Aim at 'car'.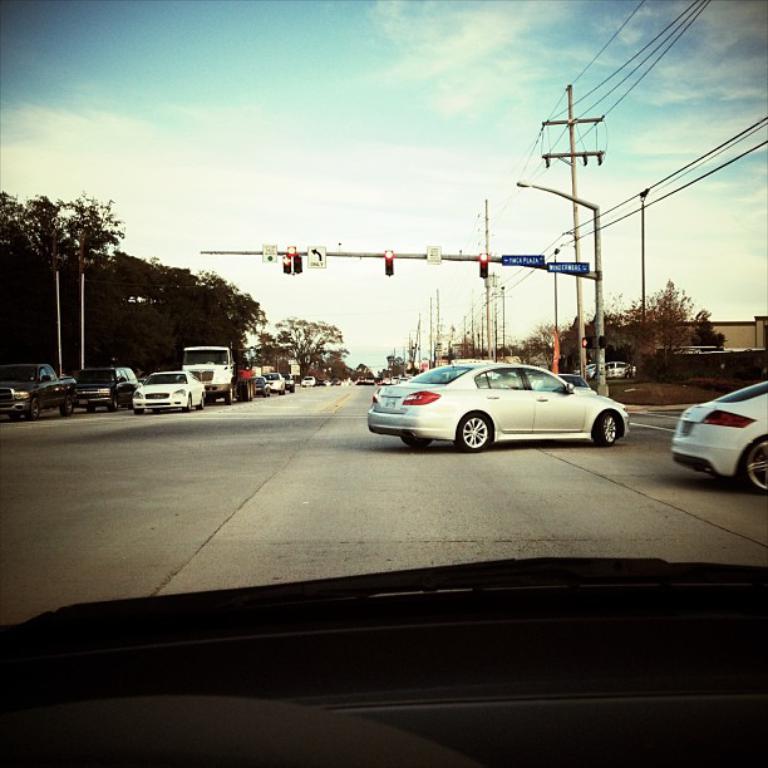
Aimed at (x1=264, y1=371, x2=284, y2=399).
